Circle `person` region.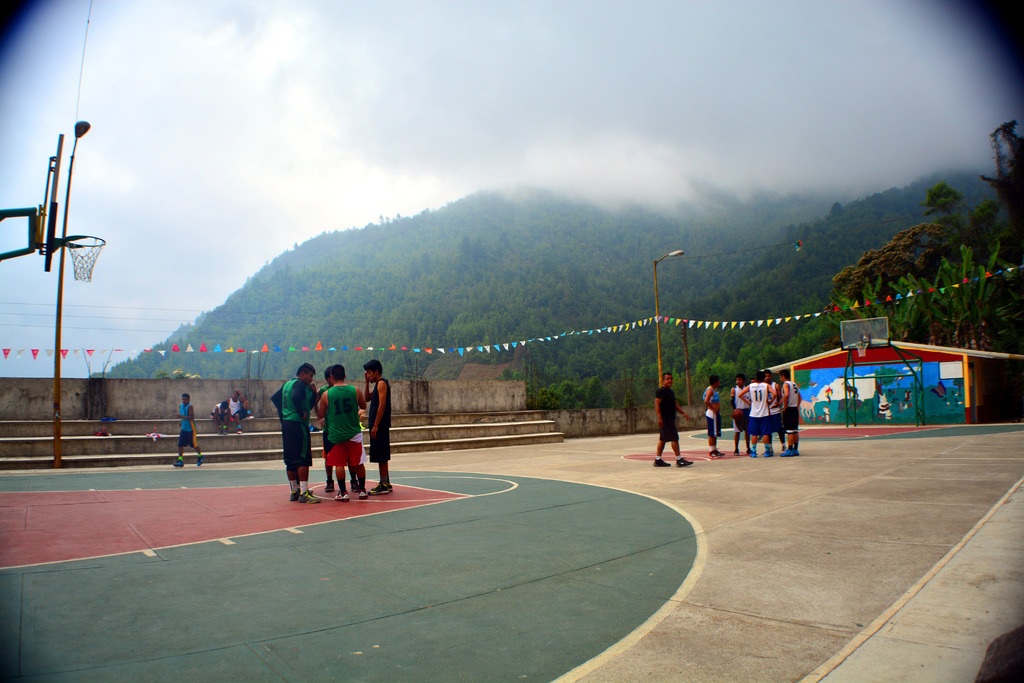
Region: bbox=(722, 371, 742, 457).
